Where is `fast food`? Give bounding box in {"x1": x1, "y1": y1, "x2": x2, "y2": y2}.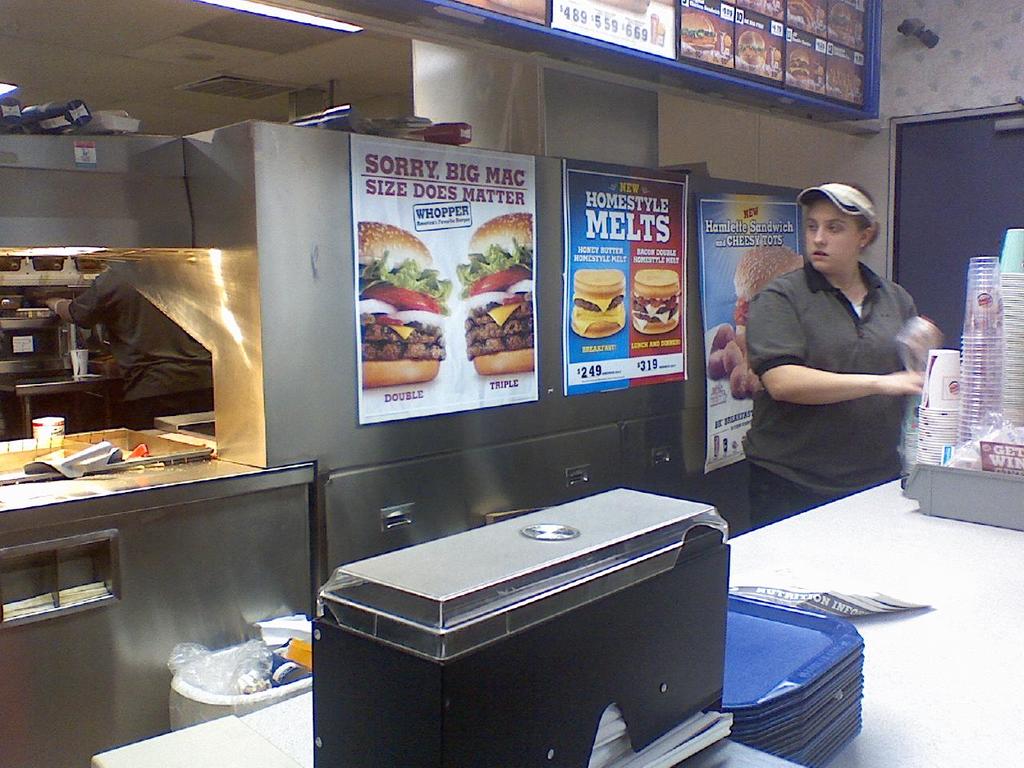
{"x1": 678, "y1": 16, "x2": 718, "y2": 50}.
